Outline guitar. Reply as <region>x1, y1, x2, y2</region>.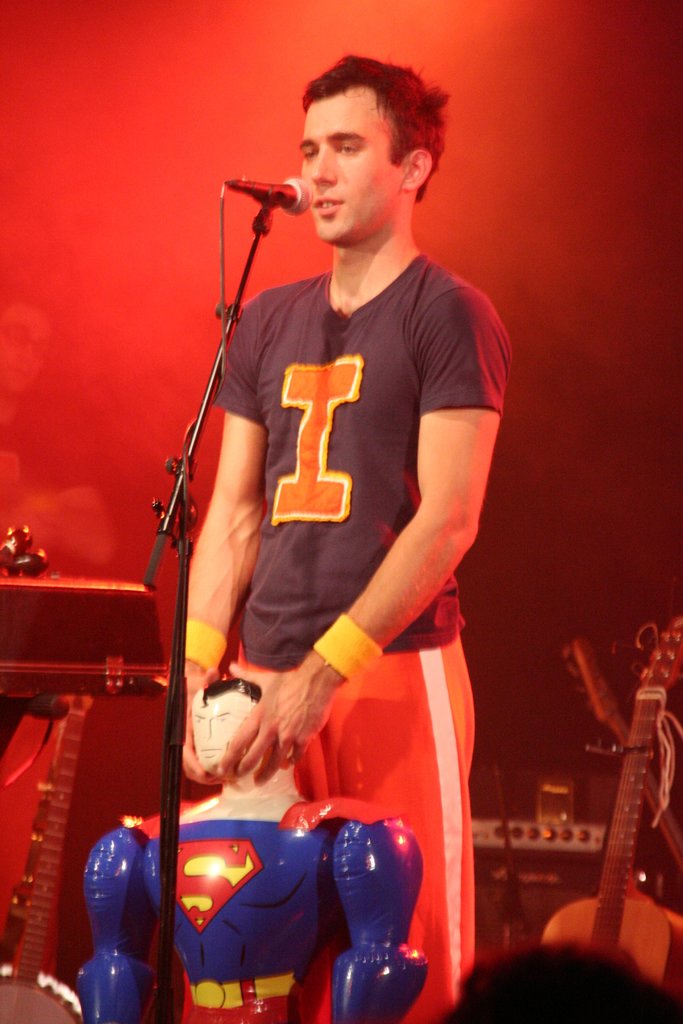
<region>0, 689, 95, 1023</region>.
